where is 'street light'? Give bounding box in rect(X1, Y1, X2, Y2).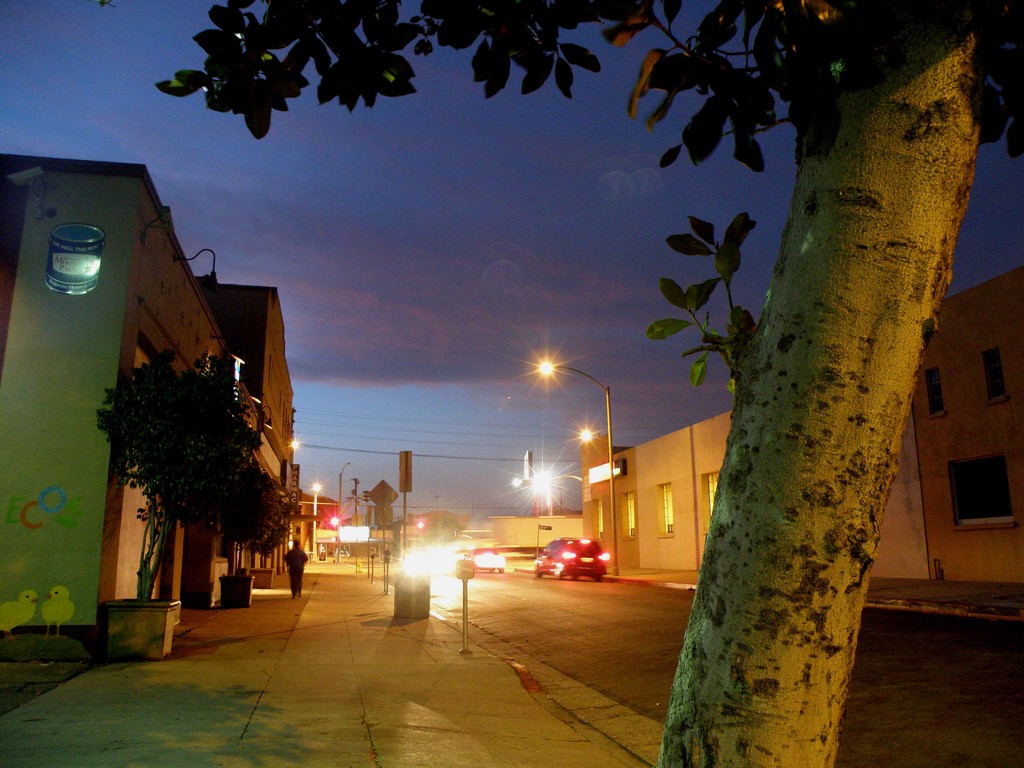
rect(512, 474, 586, 487).
